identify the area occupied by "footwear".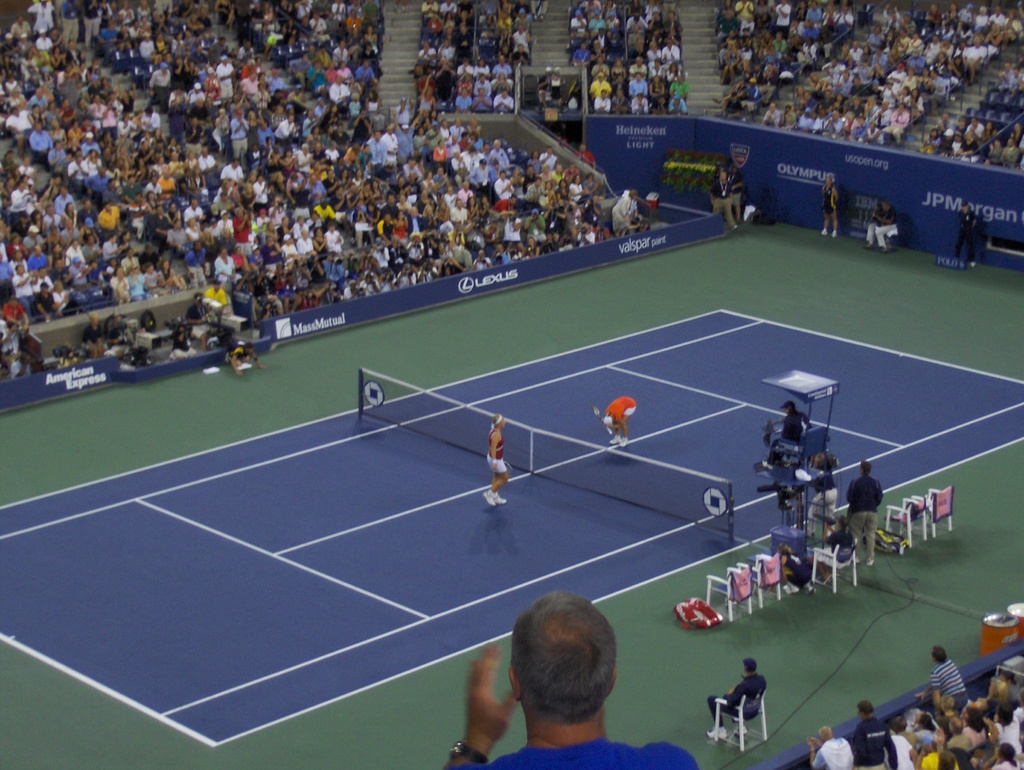
Area: 703,723,730,741.
